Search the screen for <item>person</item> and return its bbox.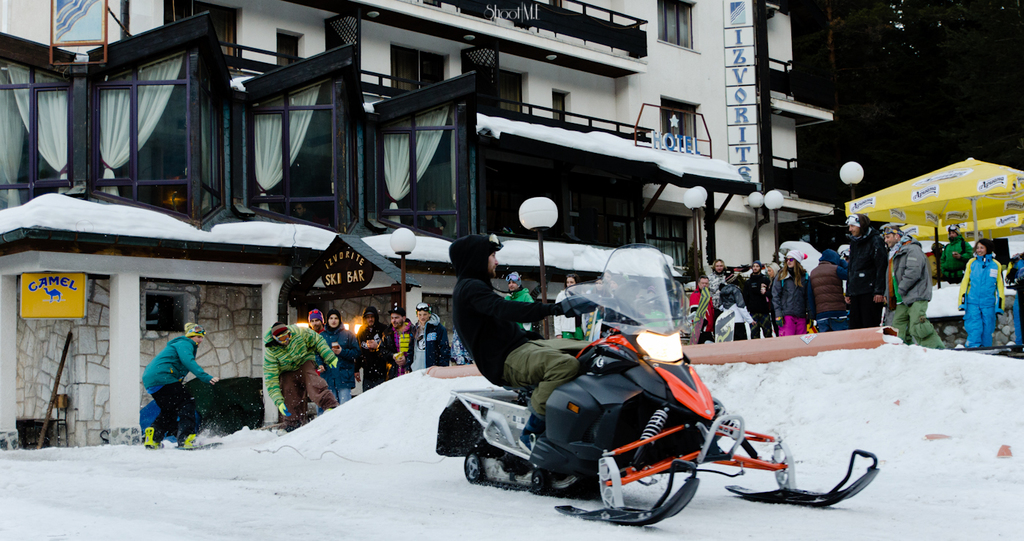
Found: l=502, t=269, r=534, b=329.
